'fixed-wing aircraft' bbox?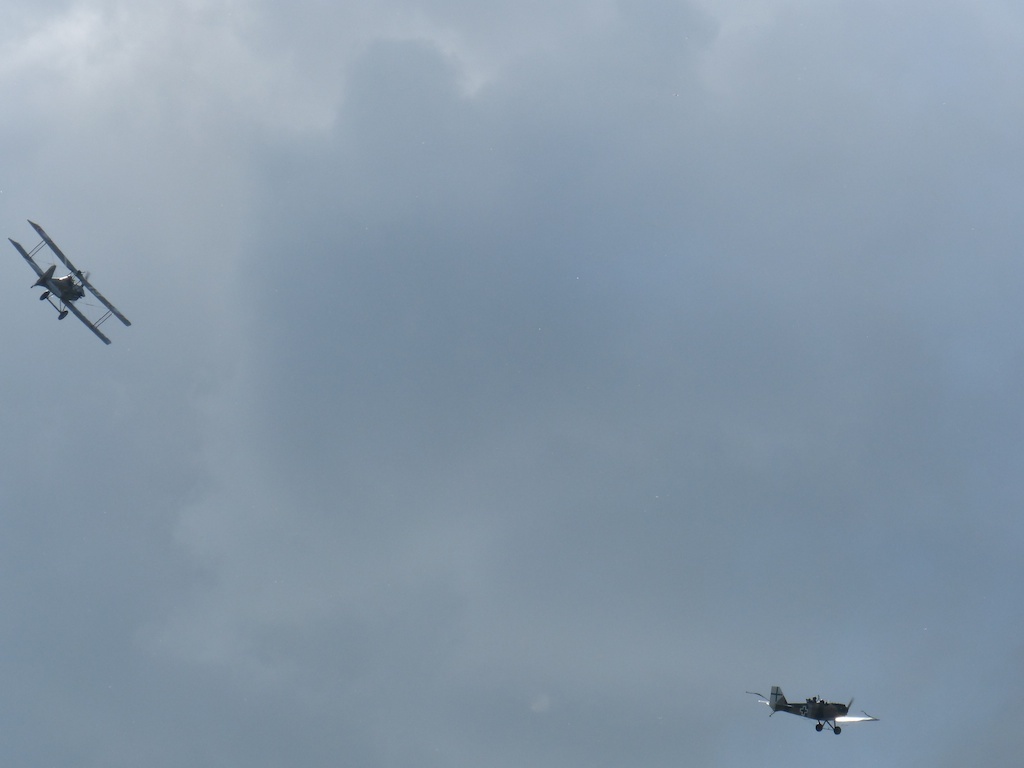
<box>748,691,886,731</box>
